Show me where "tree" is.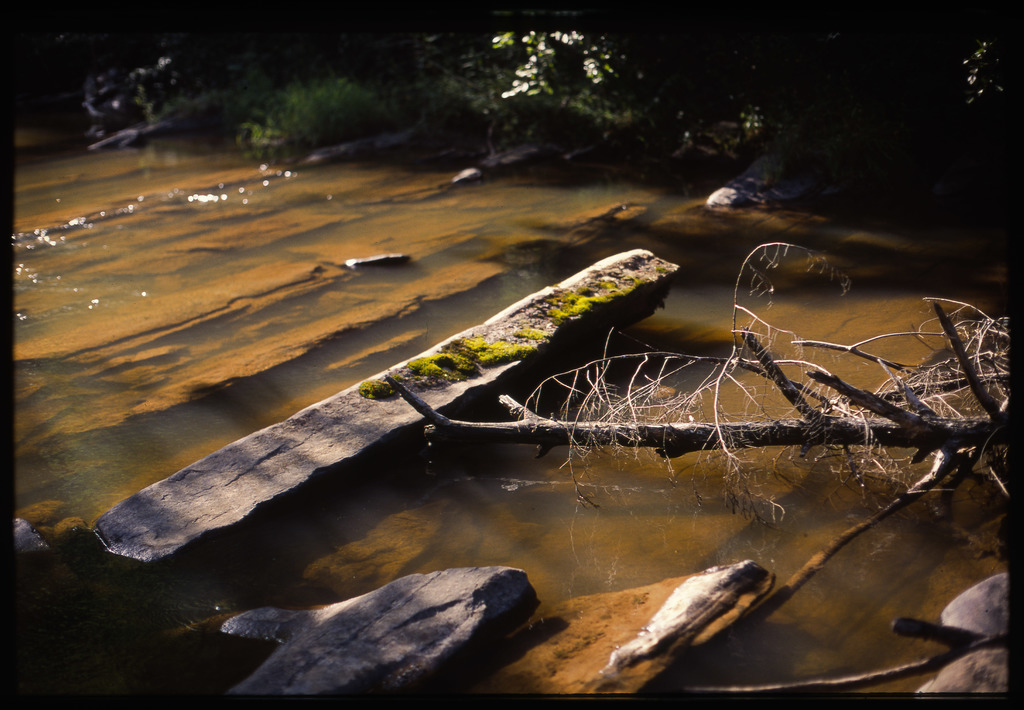
"tree" is at select_region(19, 0, 1023, 170).
